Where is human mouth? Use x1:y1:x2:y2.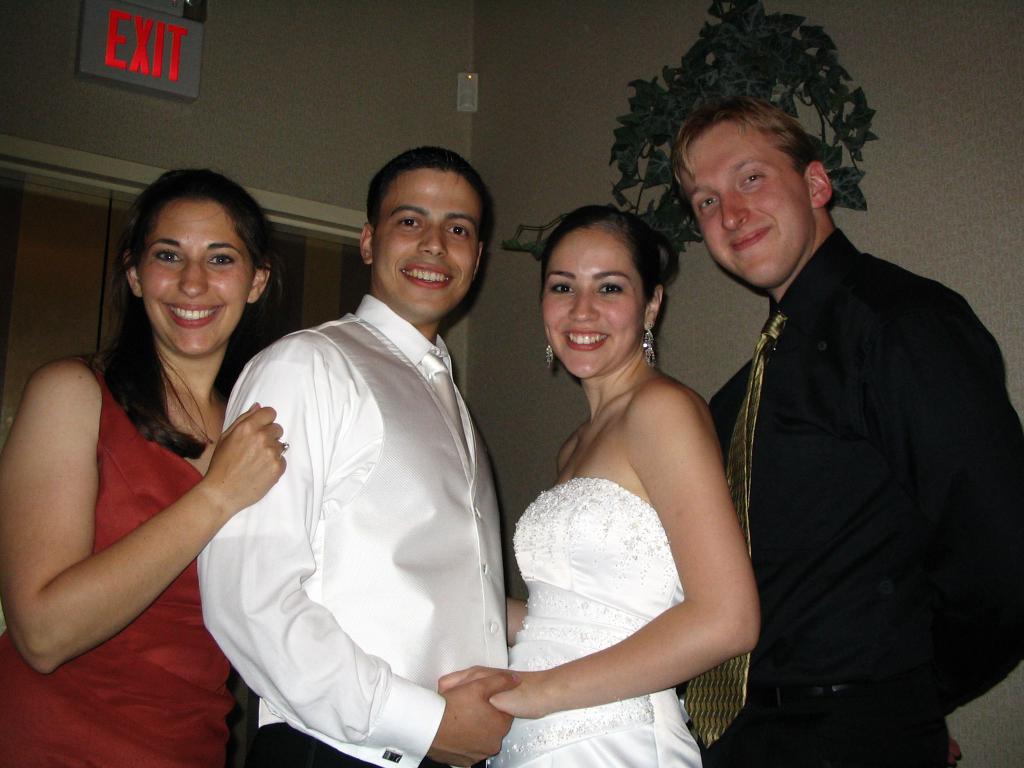
402:260:456:289.
